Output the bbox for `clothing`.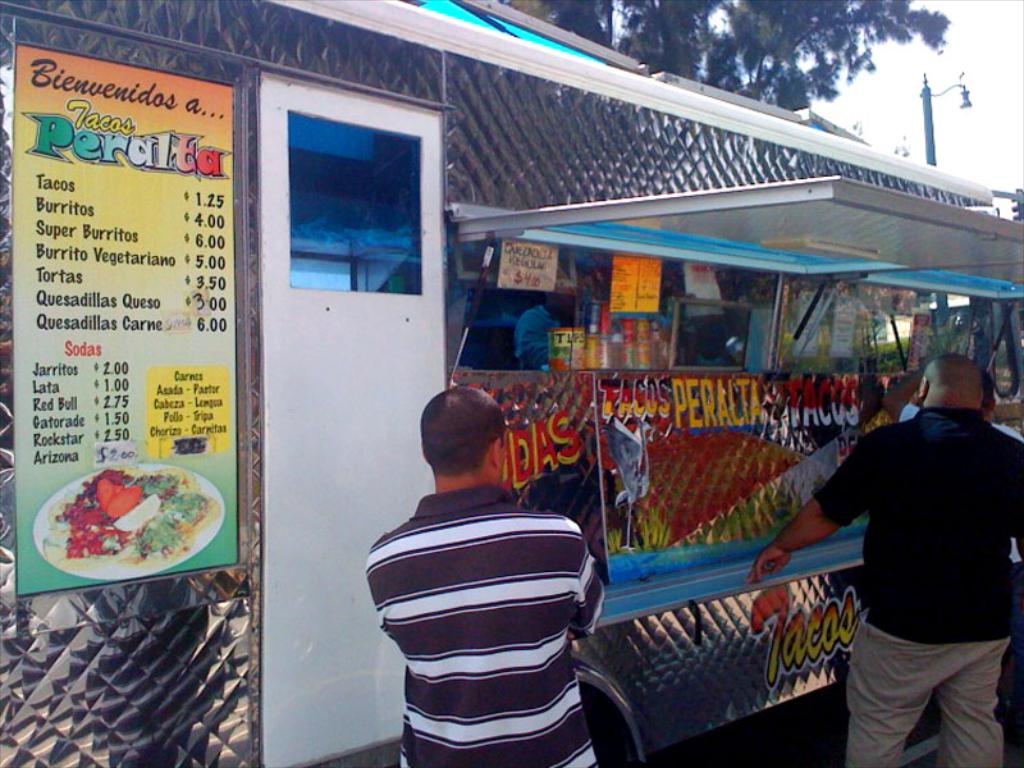
{"x1": 360, "y1": 430, "x2": 621, "y2": 762}.
